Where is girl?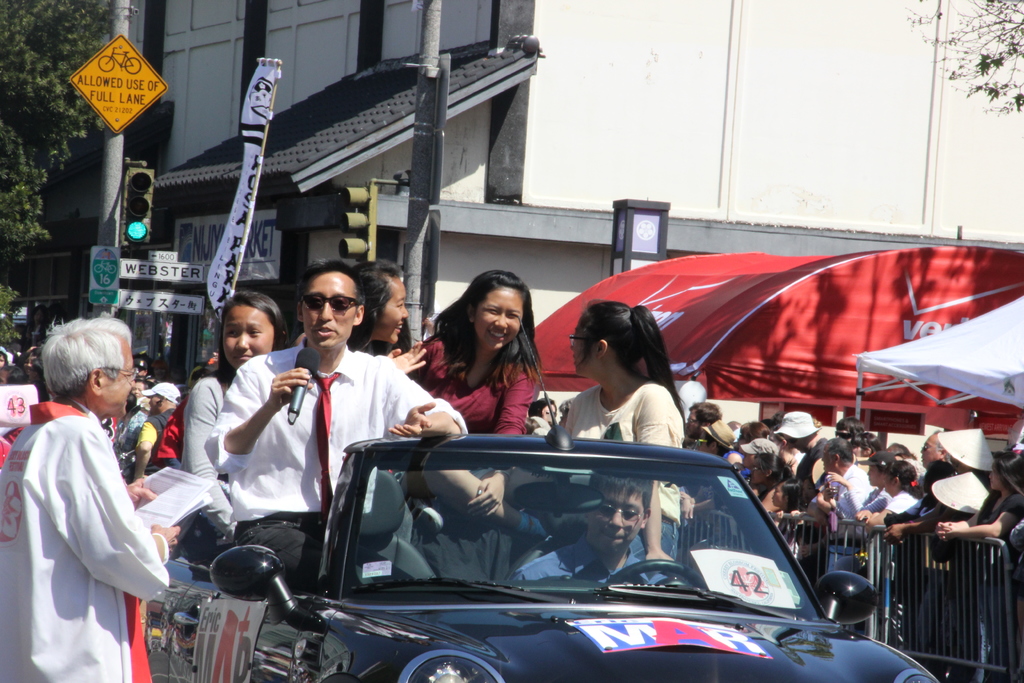
{"x1": 541, "y1": 295, "x2": 690, "y2": 562}.
